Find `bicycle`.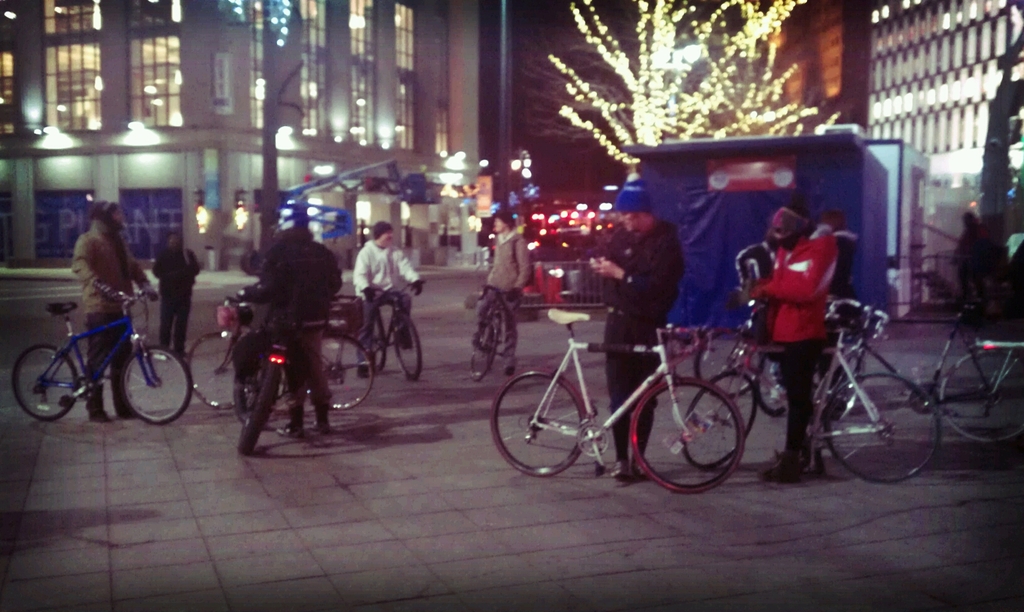
l=467, t=280, r=531, b=382.
